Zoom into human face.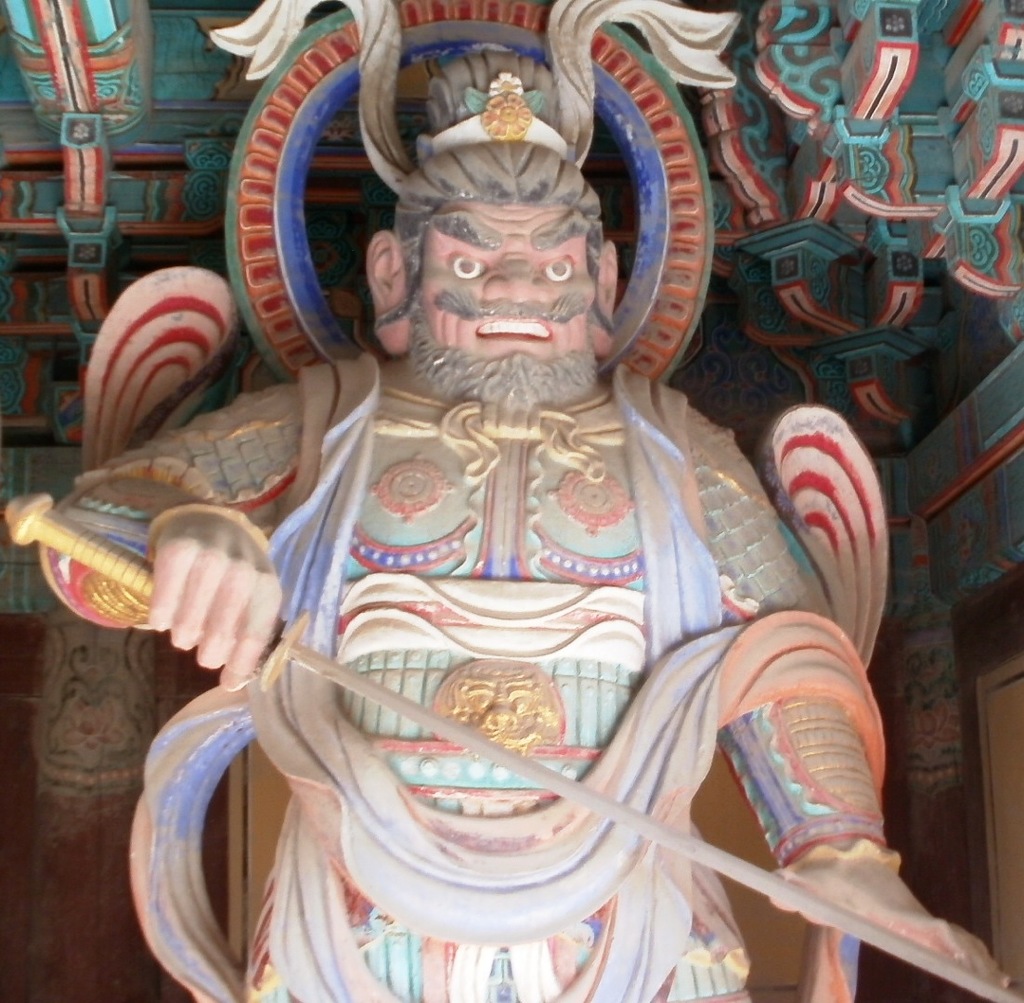
Zoom target: bbox=[412, 200, 594, 411].
